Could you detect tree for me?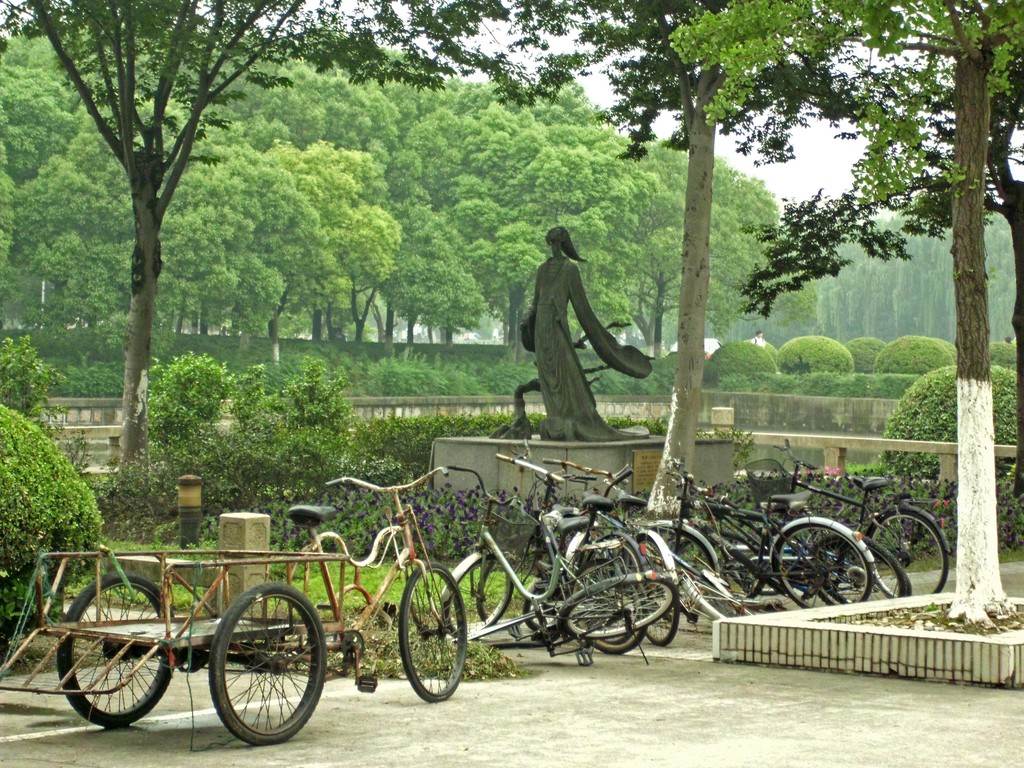
Detection result: select_region(746, 63, 1023, 516).
